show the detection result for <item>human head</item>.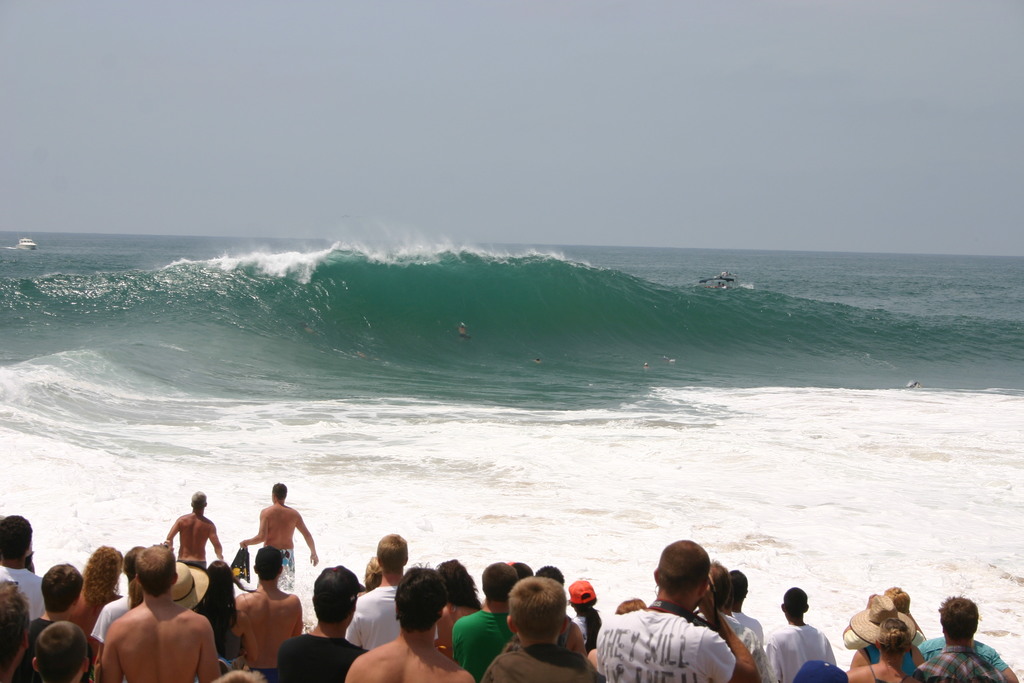
(394, 569, 444, 630).
